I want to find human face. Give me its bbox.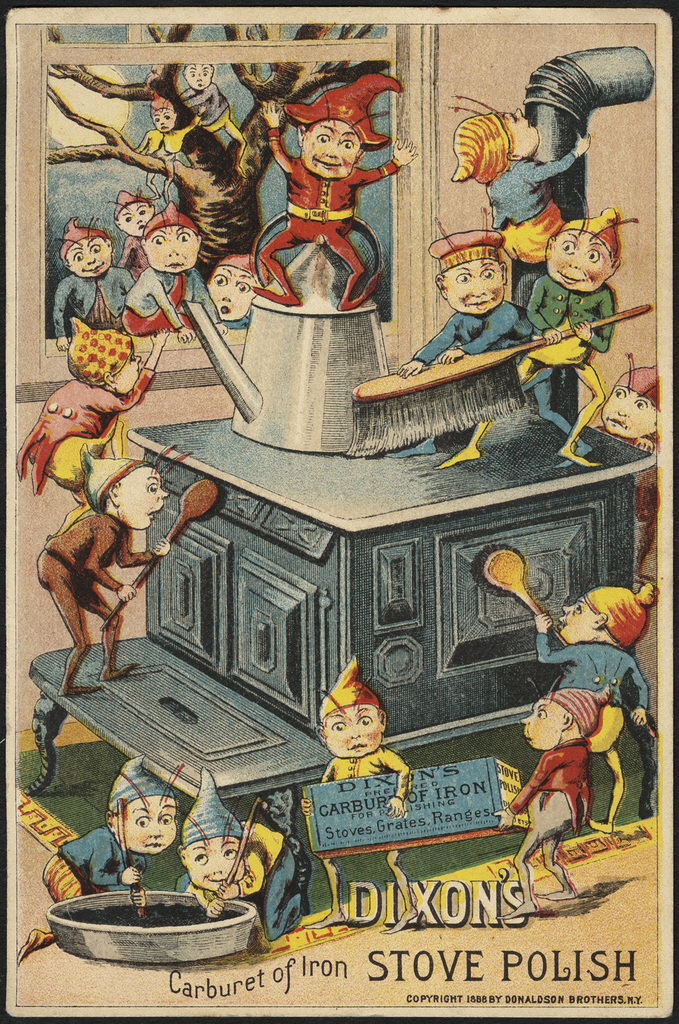
(321,702,381,752).
